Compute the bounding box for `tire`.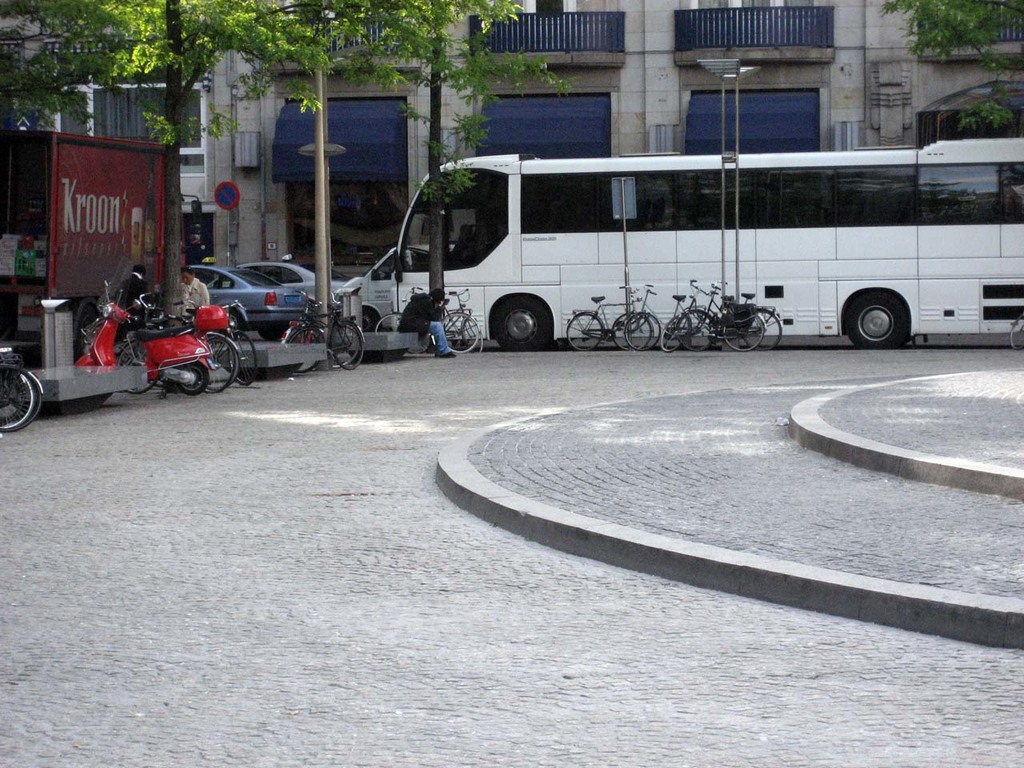
[x1=333, y1=324, x2=360, y2=366].
